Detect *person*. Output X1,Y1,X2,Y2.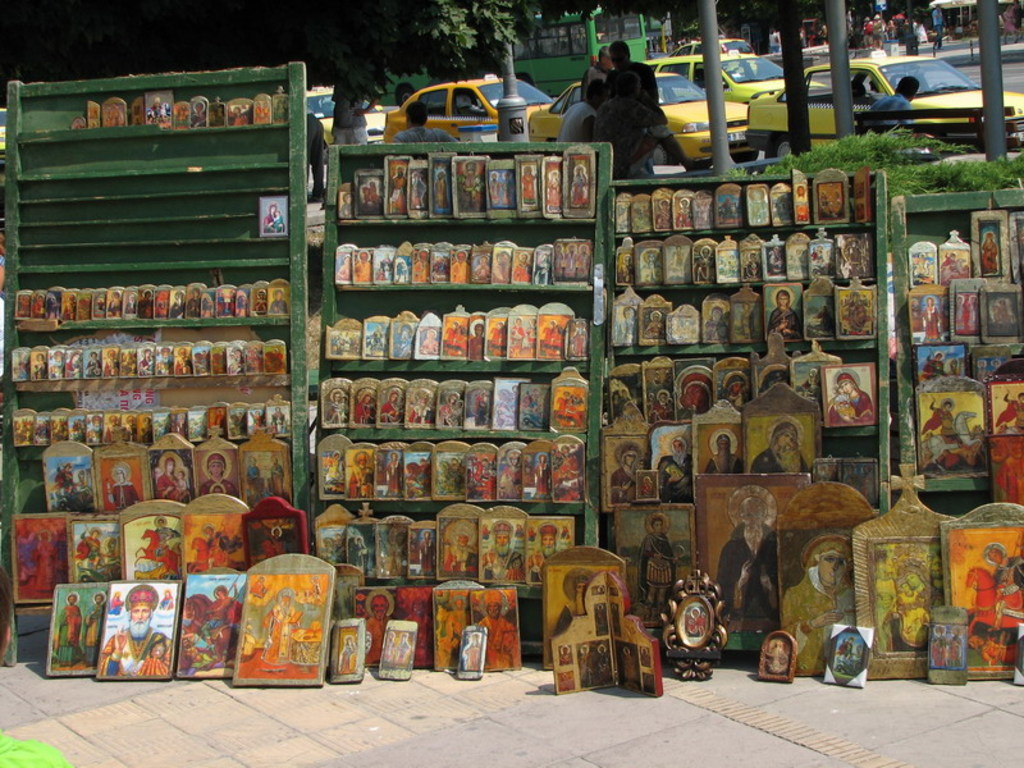
474,457,489,490.
